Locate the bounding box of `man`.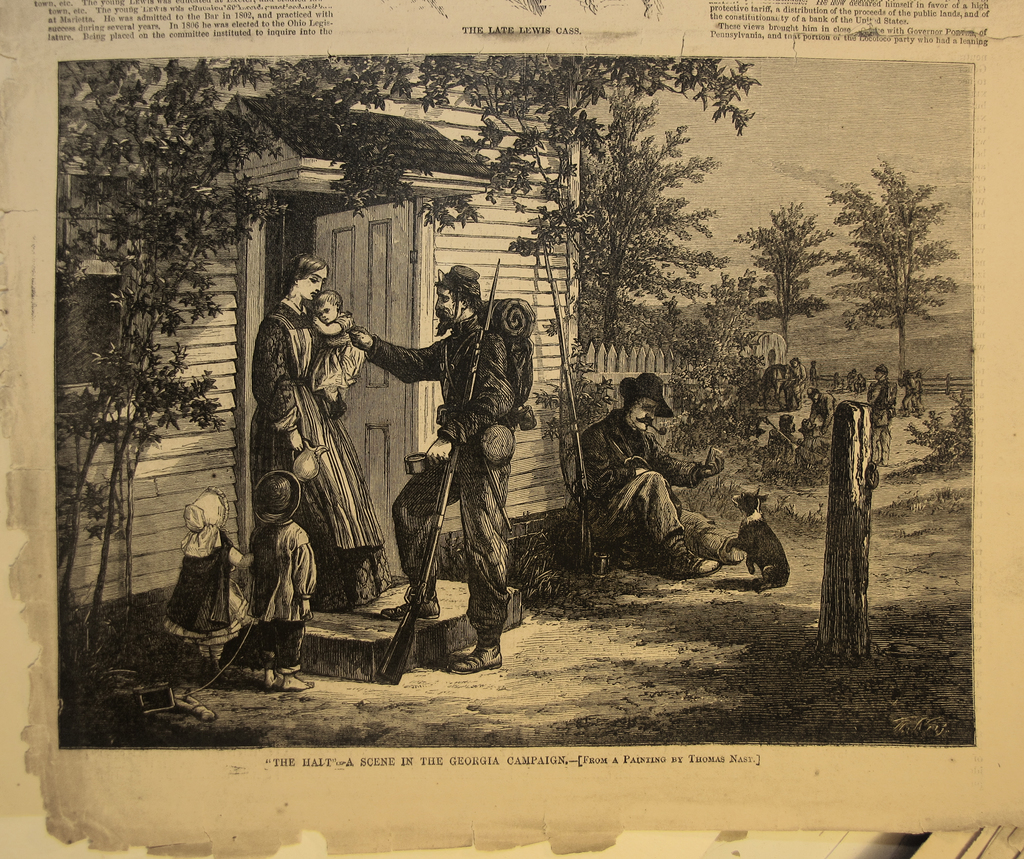
Bounding box: bbox=(579, 373, 746, 577).
